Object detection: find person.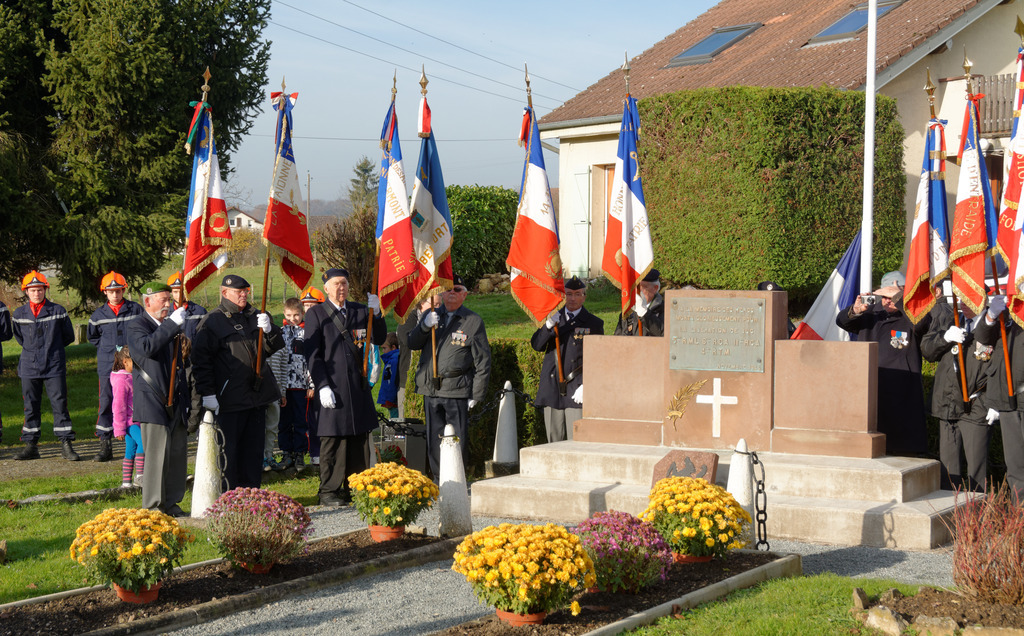
pyautogui.locateOnScreen(122, 279, 189, 516).
